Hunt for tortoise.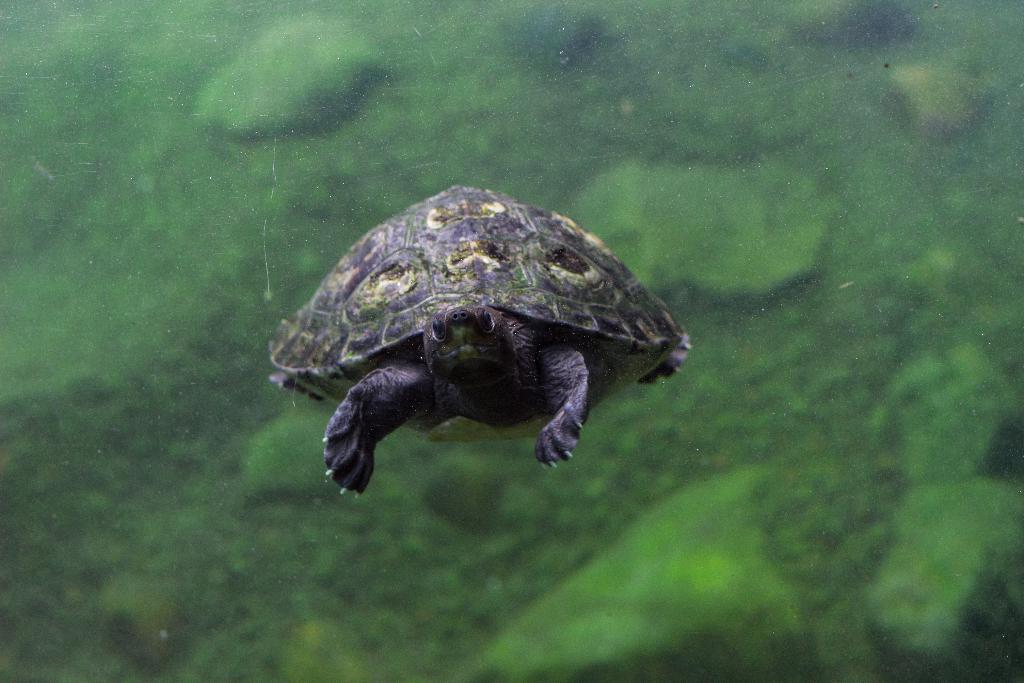
Hunted down at x1=270, y1=184, x2=696, y2=495.
